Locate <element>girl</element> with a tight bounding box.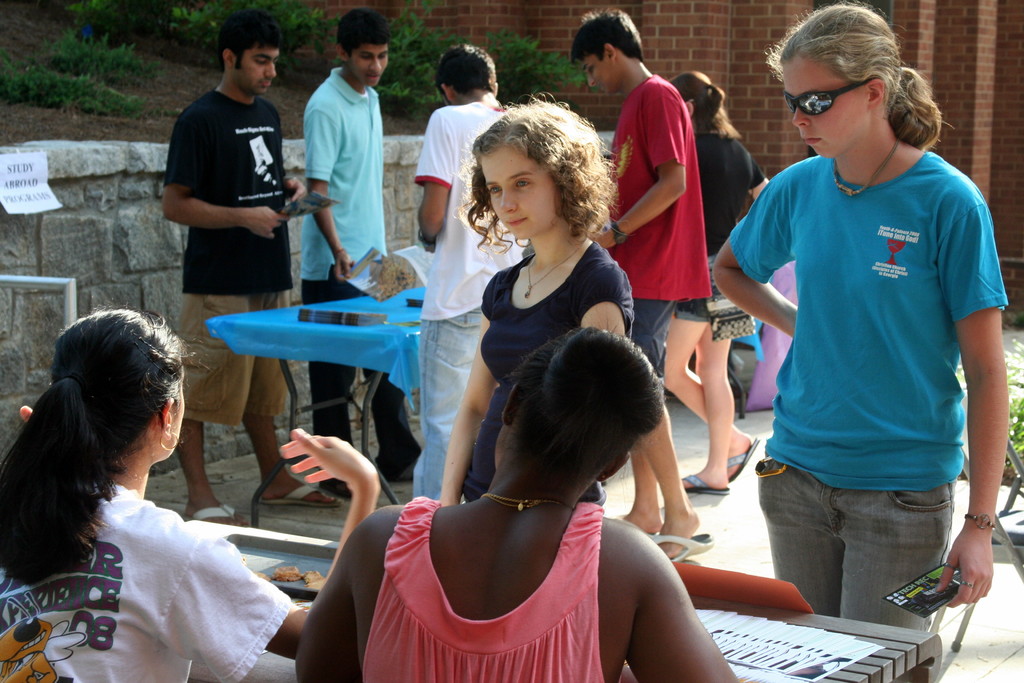
[441, 100, 635, 506].
